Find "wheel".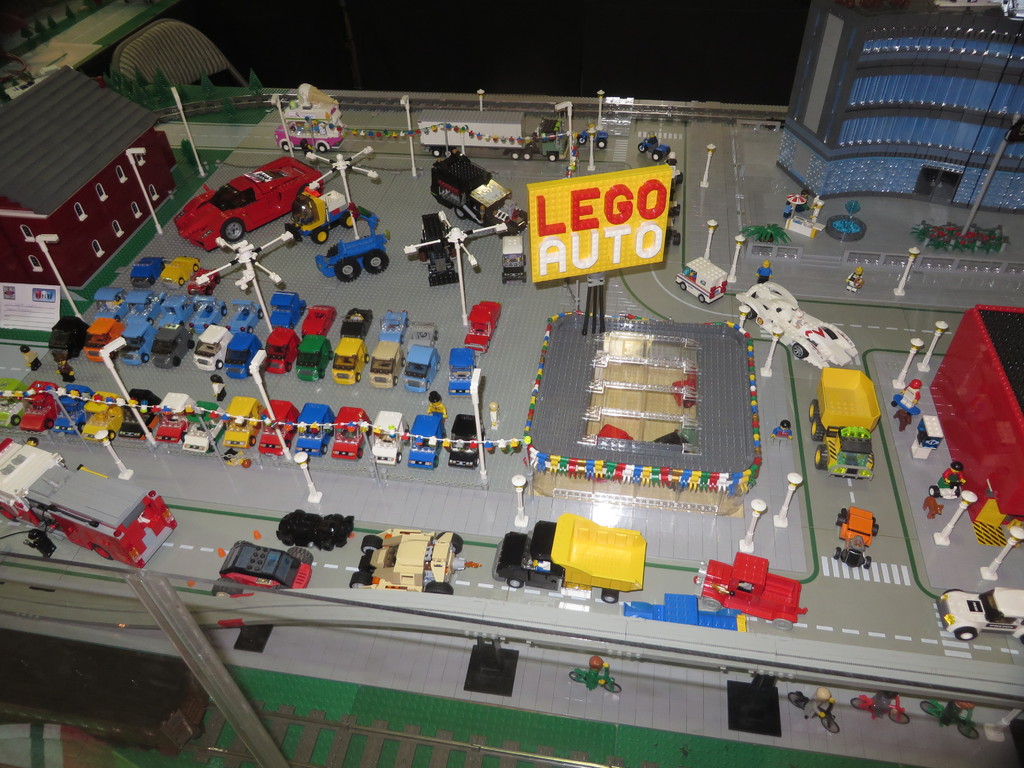
pyautogui.locateOnScreen(436, 363, 442, 371).
